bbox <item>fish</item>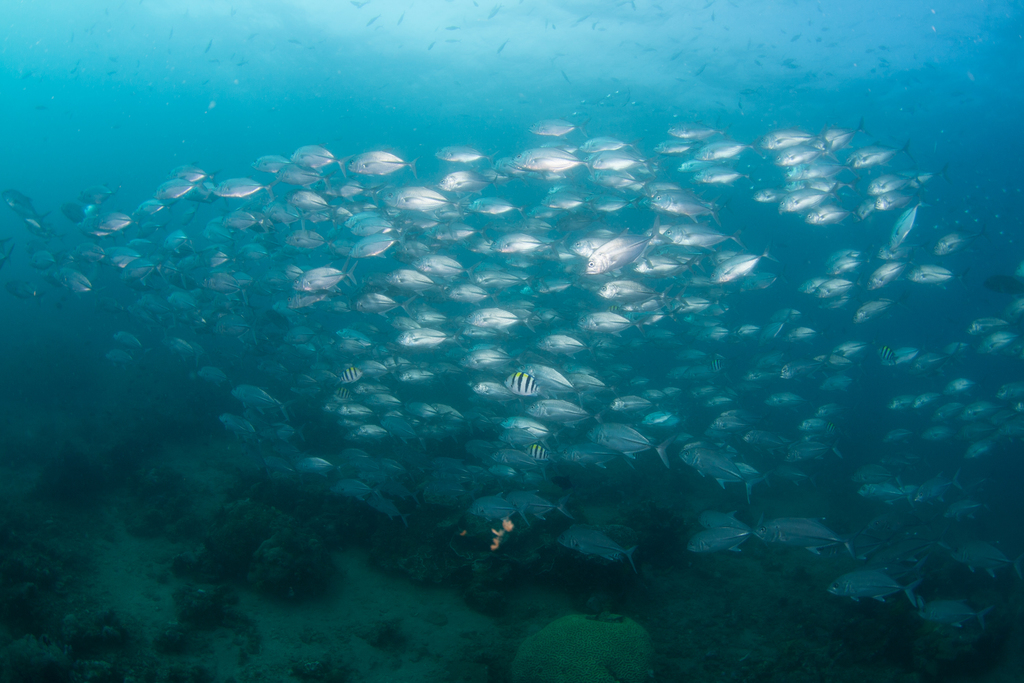
bbox(876, 345, 922, 369)
